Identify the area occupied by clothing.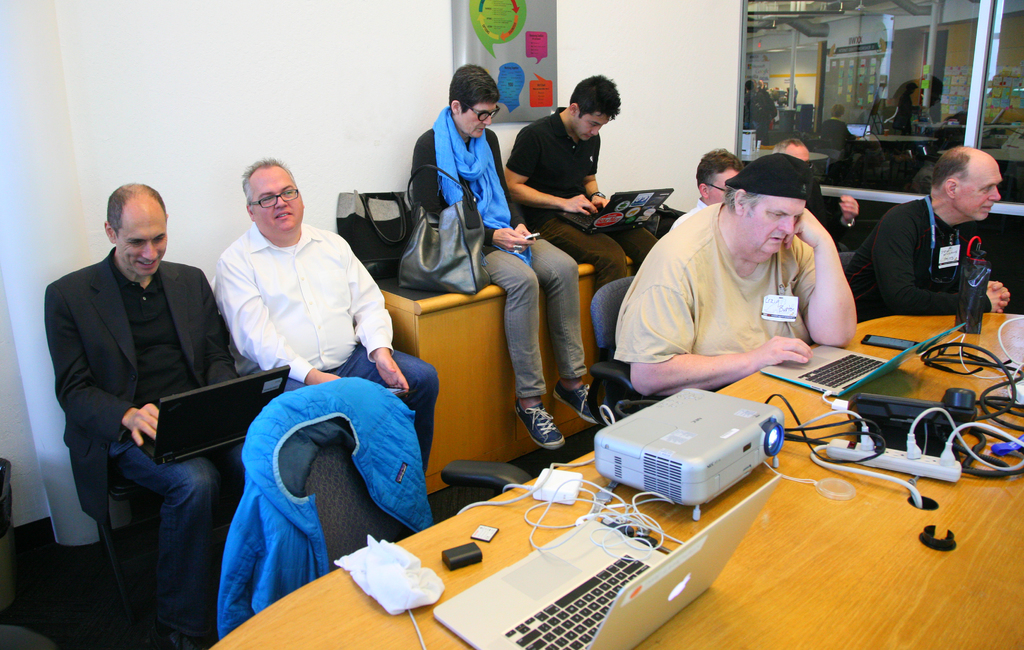
Area: (514, 106, 655, 283).
